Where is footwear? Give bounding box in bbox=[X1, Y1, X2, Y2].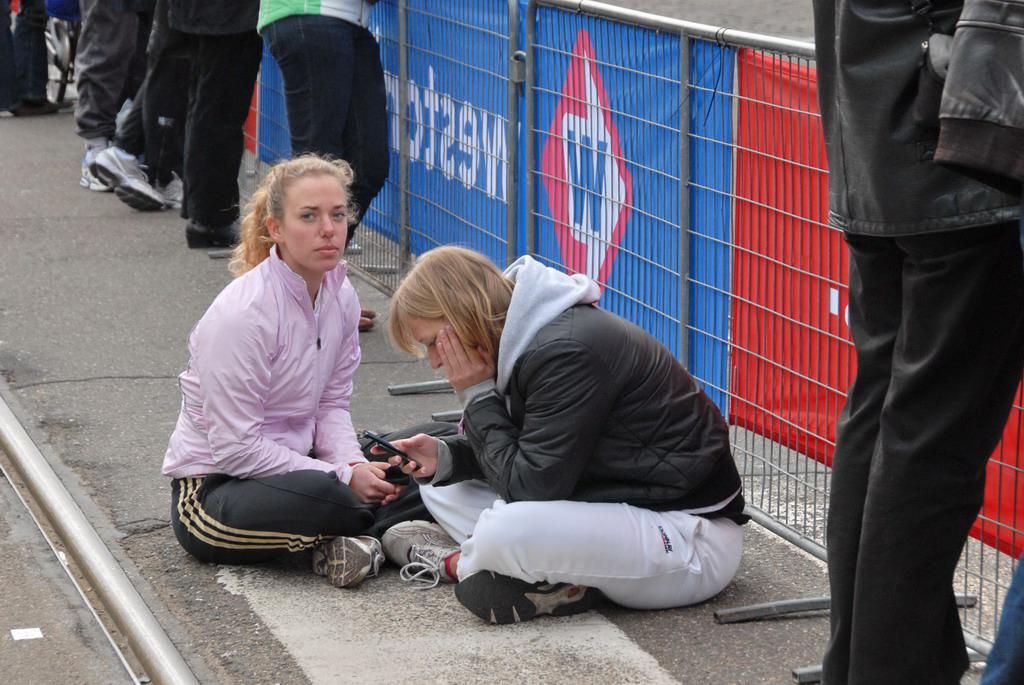
bbox=[357, 316, 375, 333].
